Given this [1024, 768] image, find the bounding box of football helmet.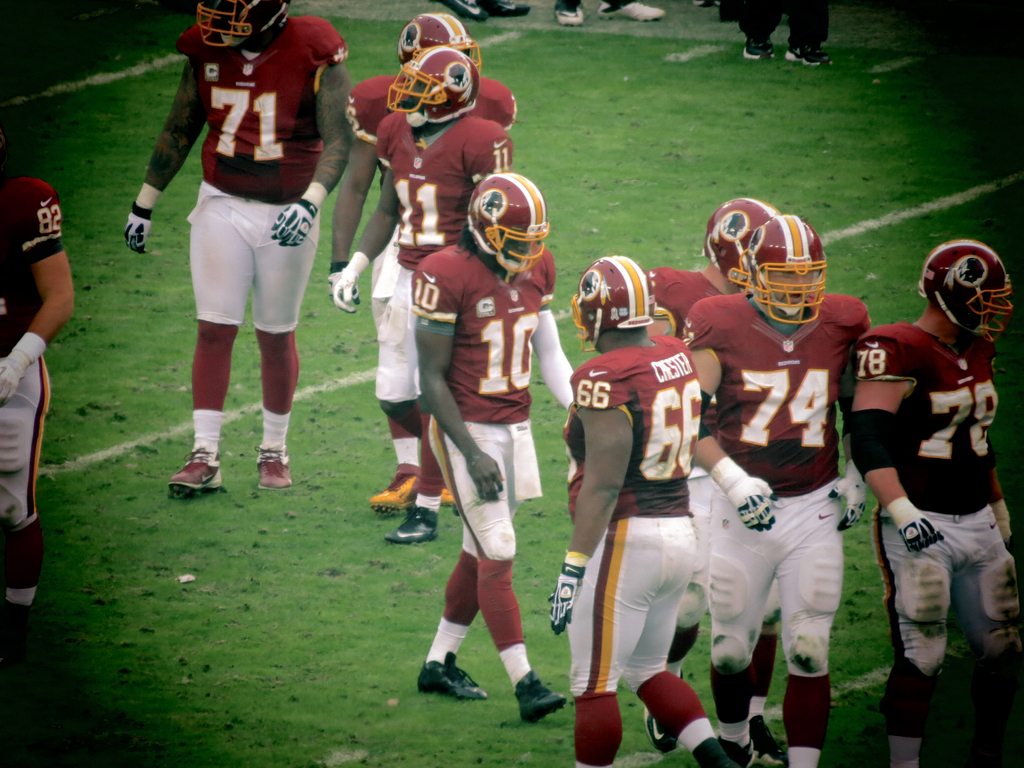
bbox(570, 250, 657, 355).
